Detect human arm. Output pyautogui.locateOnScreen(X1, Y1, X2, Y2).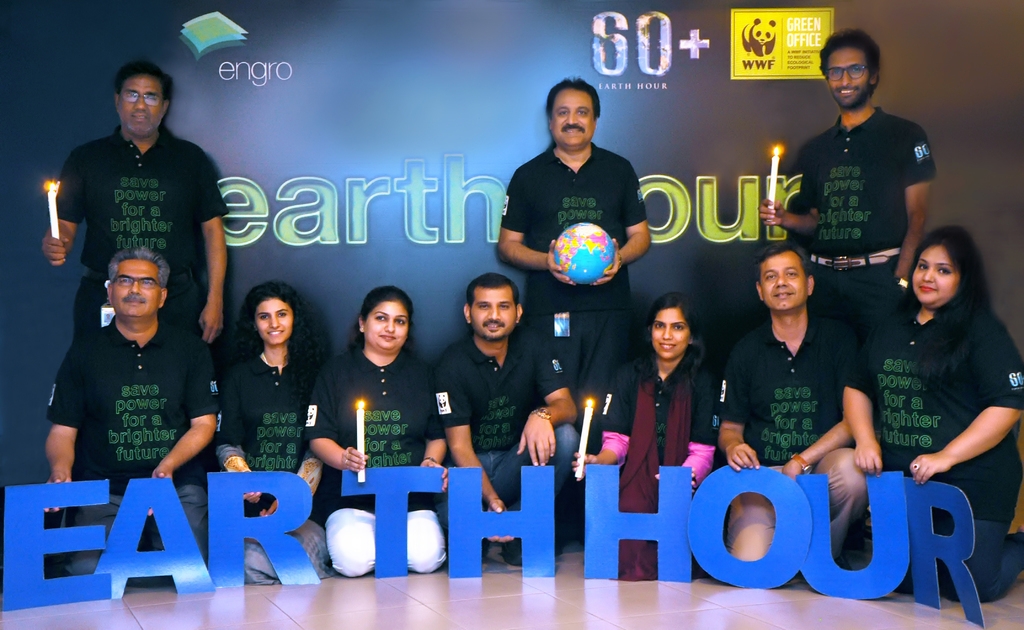
pyautogui.locateOnScreen(588, 162, 656, 291).
